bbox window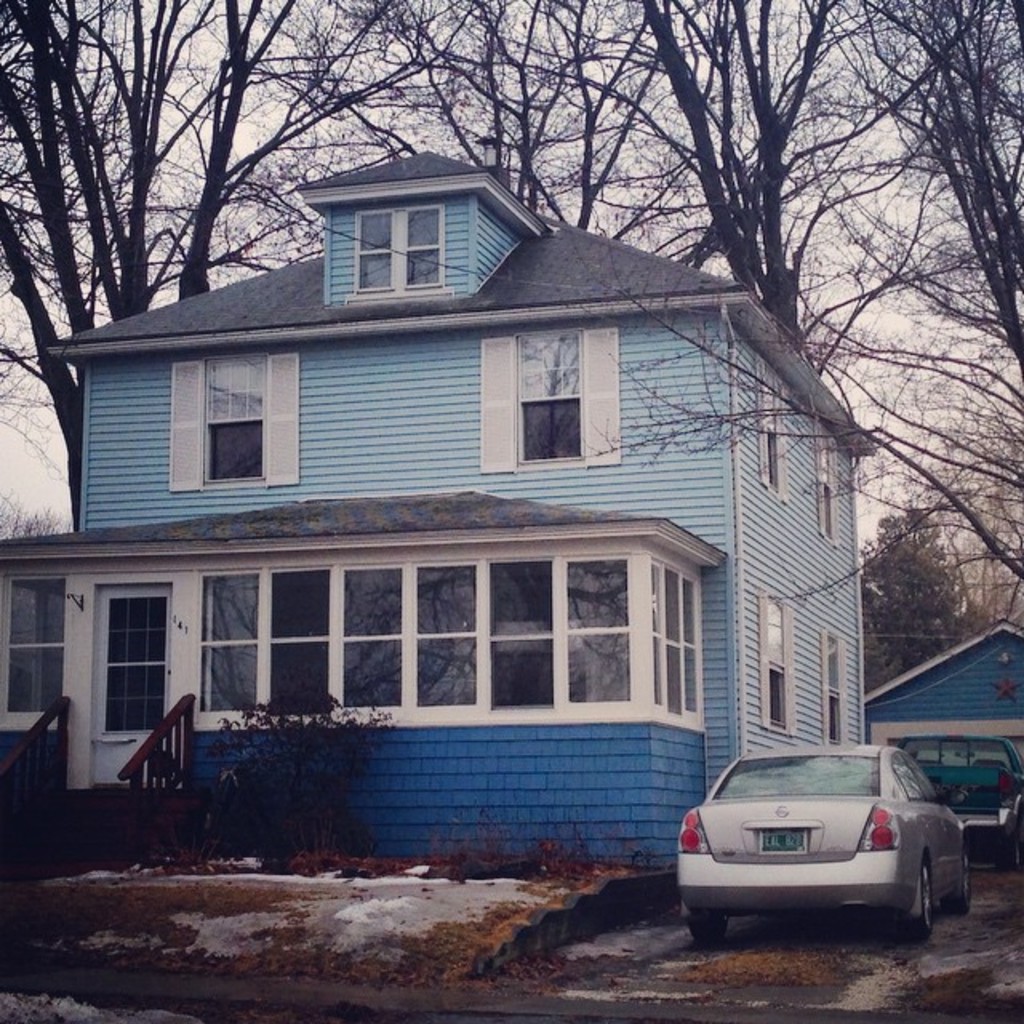
select_region(662, 568, 686, 714)
